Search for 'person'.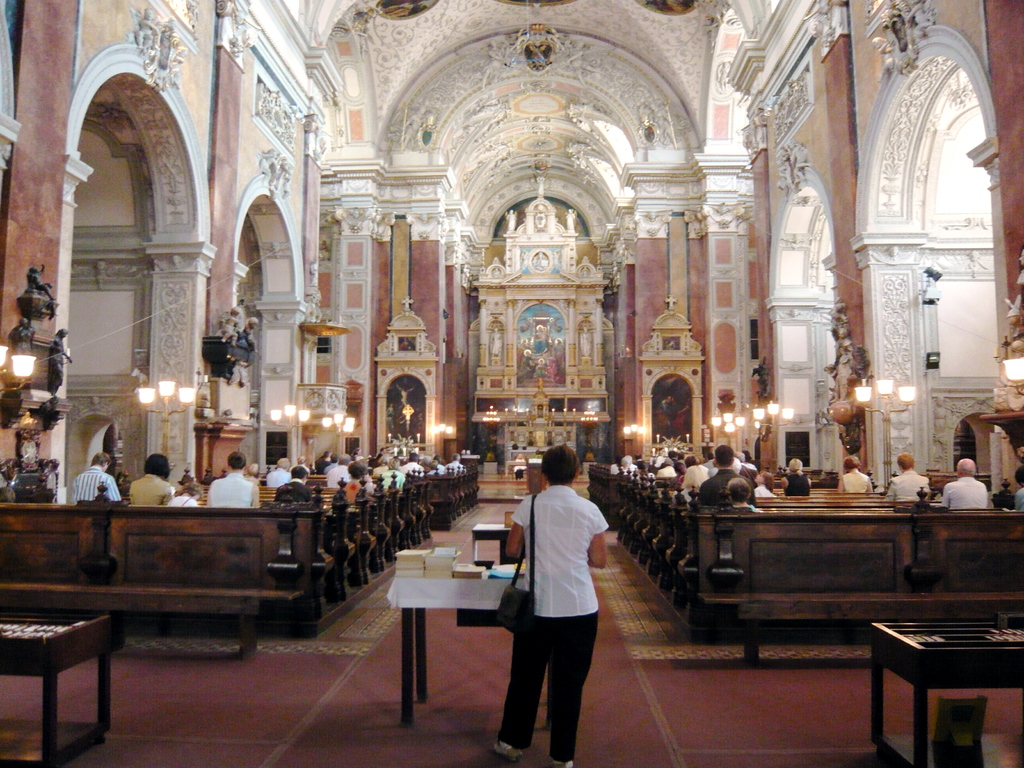
Found at box(1000, 465, 1023, 515).
